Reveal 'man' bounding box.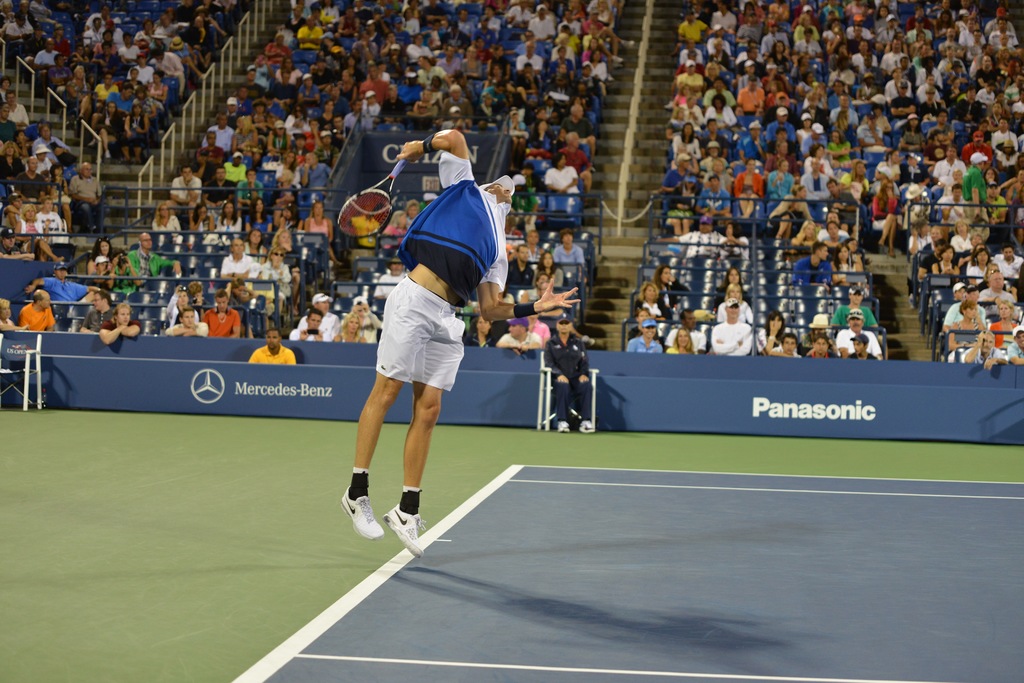
Revealed: (791, 243, 836, 290).
